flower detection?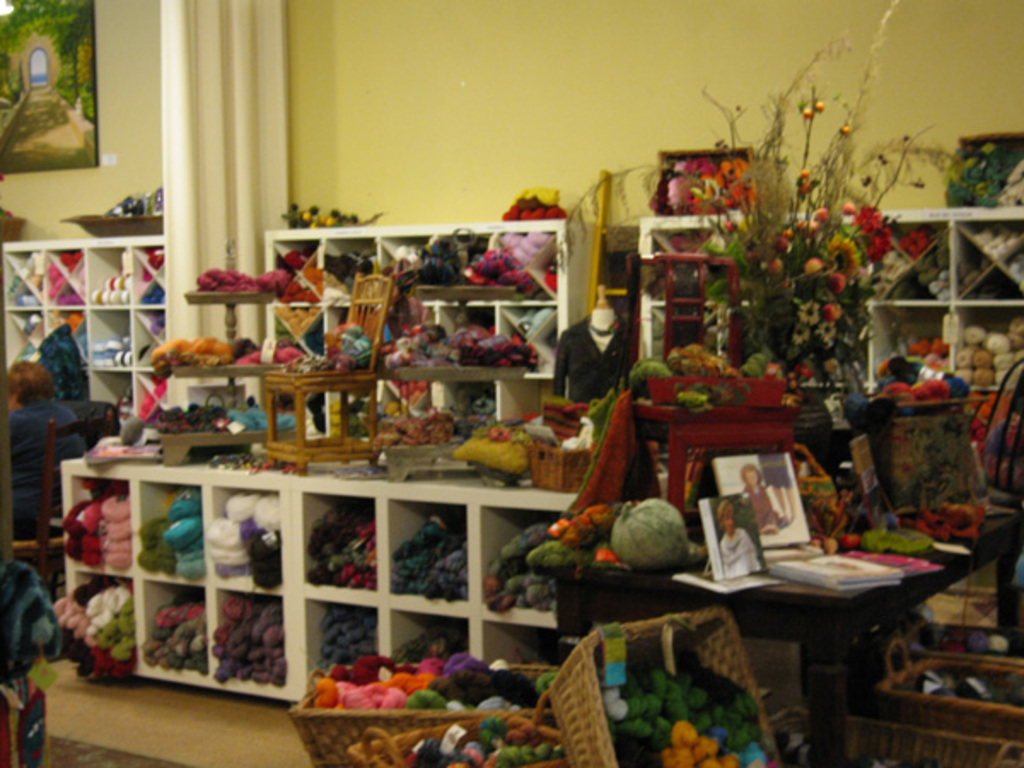
x1=686 y1=160 x2=751 y2=212
